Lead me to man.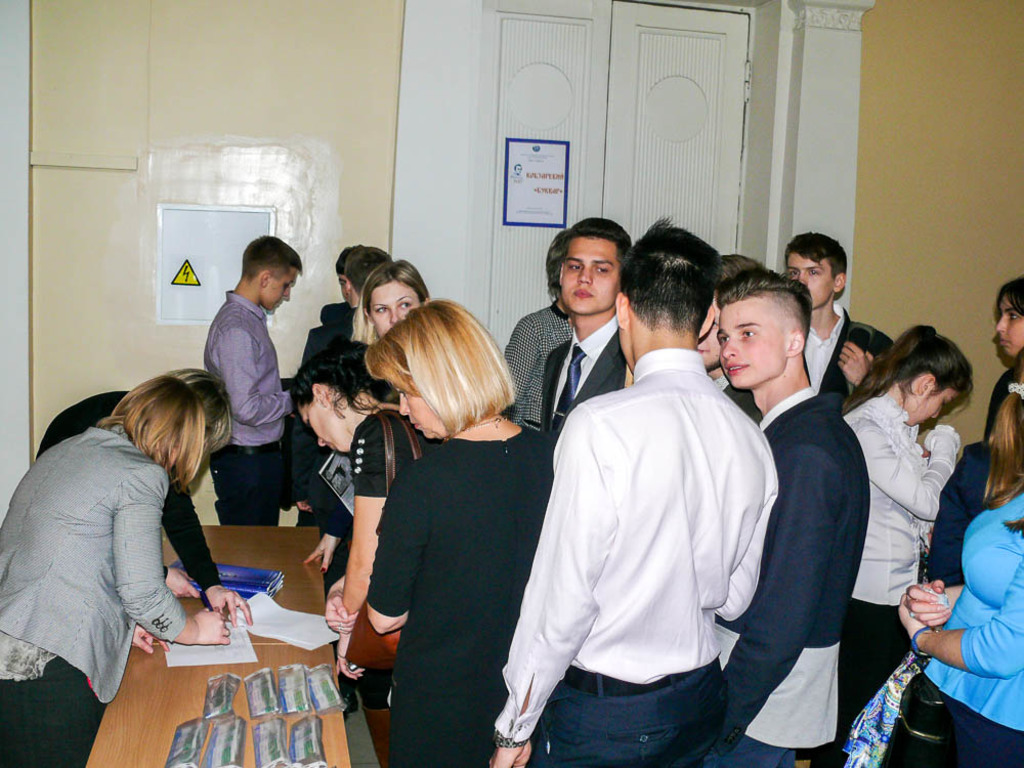
Lead to 204/233/300/526.
